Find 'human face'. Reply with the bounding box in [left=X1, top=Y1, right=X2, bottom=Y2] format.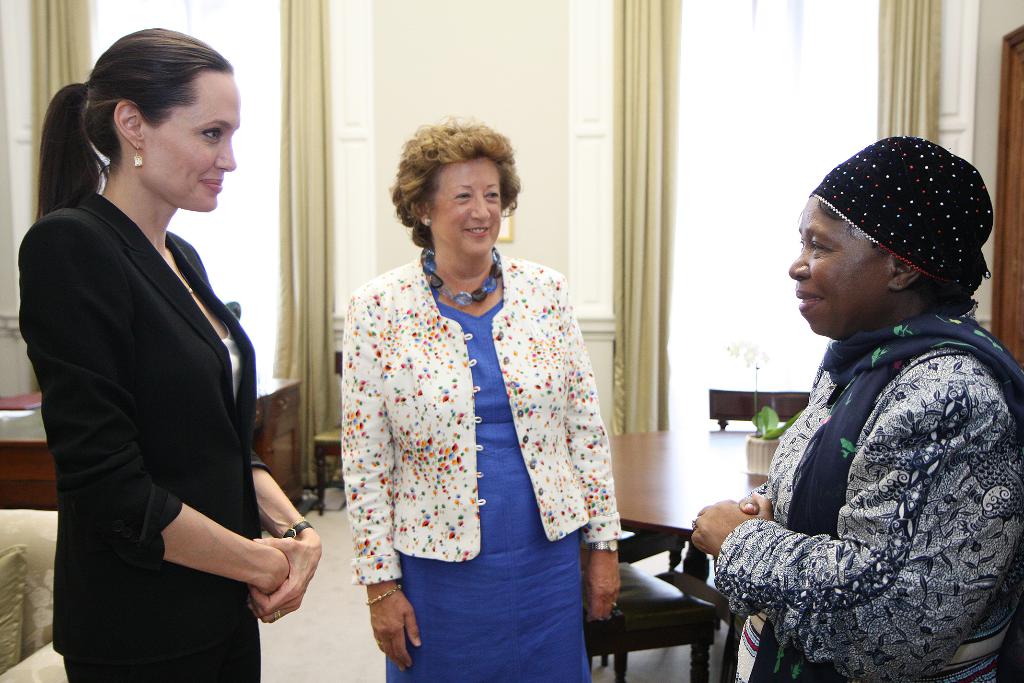
[left=441, top=165, right=502, bottom=257].
